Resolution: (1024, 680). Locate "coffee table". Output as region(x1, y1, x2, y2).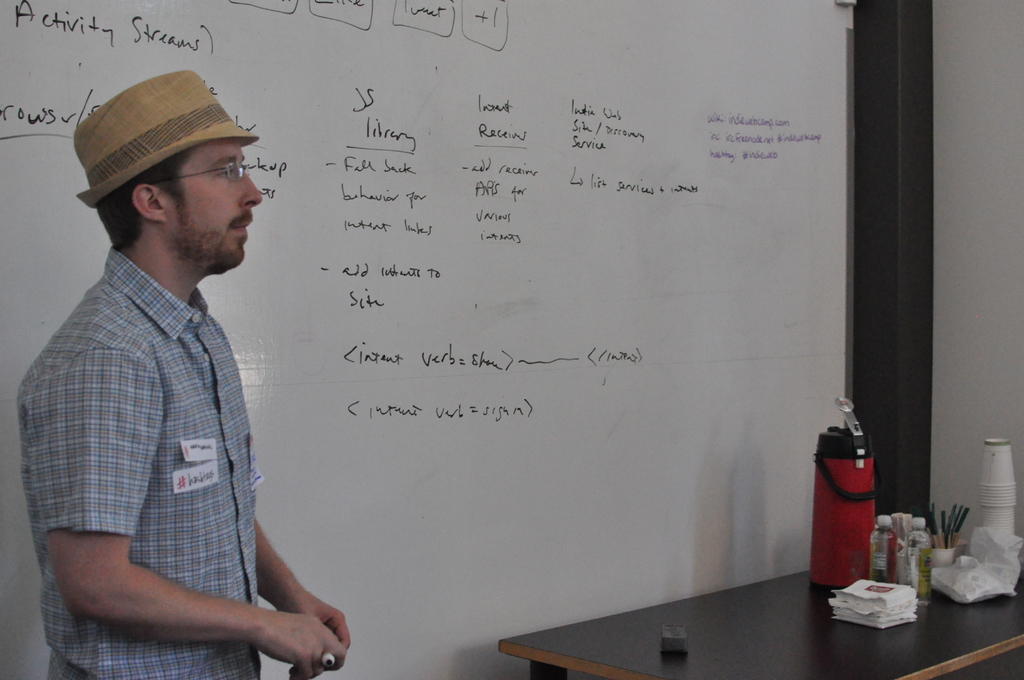
region(500, 568, 1023, 679).
